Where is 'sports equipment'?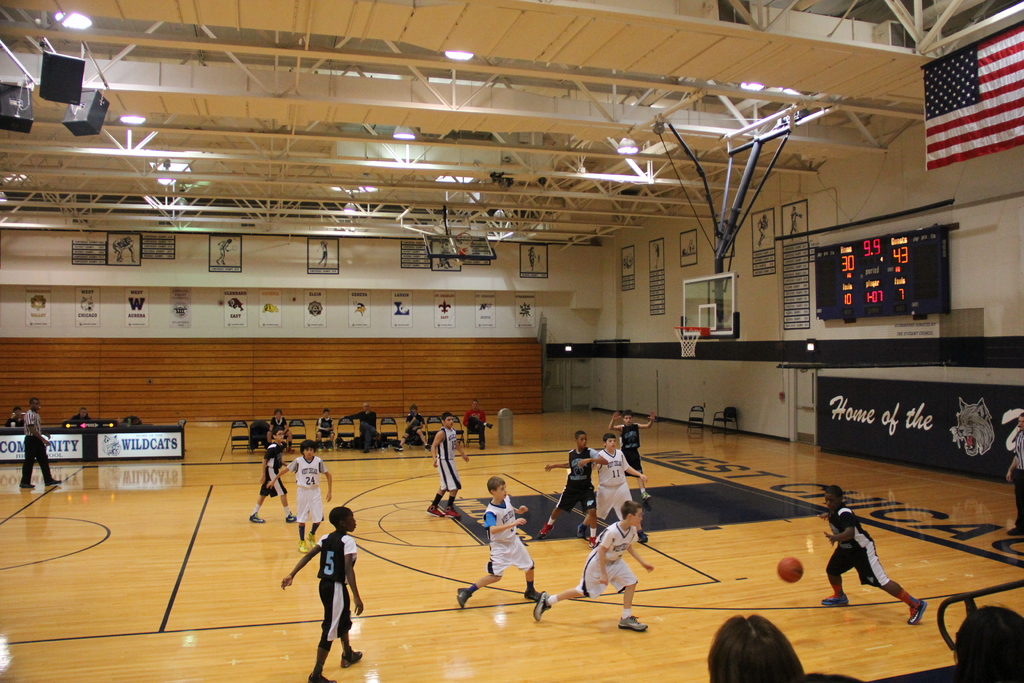
rect(673, 325, 707, 361).
